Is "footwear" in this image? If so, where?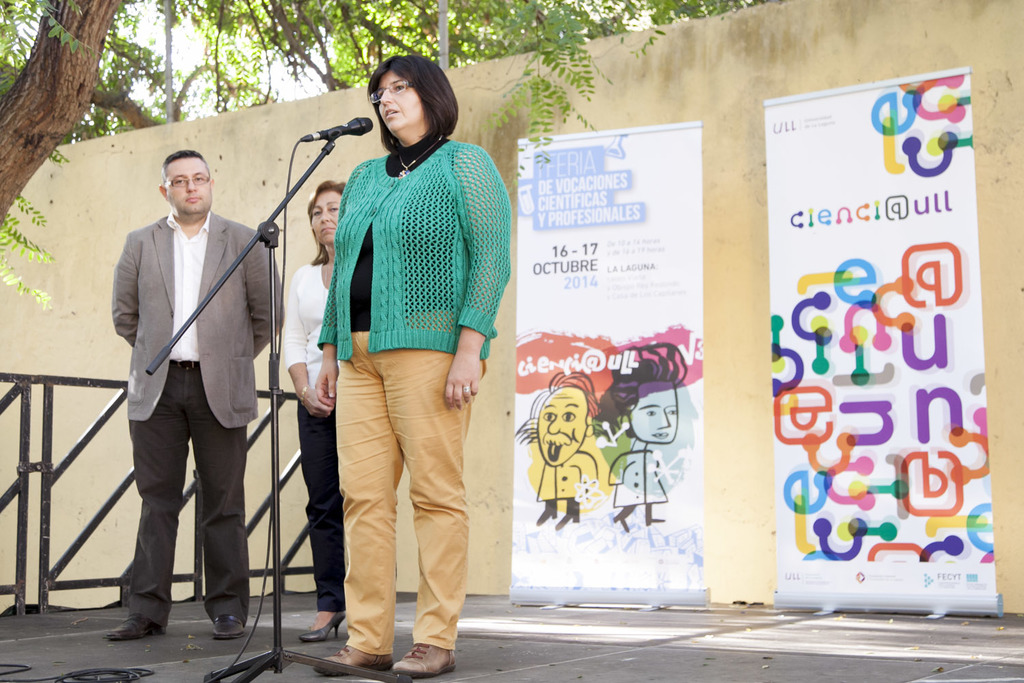
Yes, at select_region(210, 611, 255, 641).
